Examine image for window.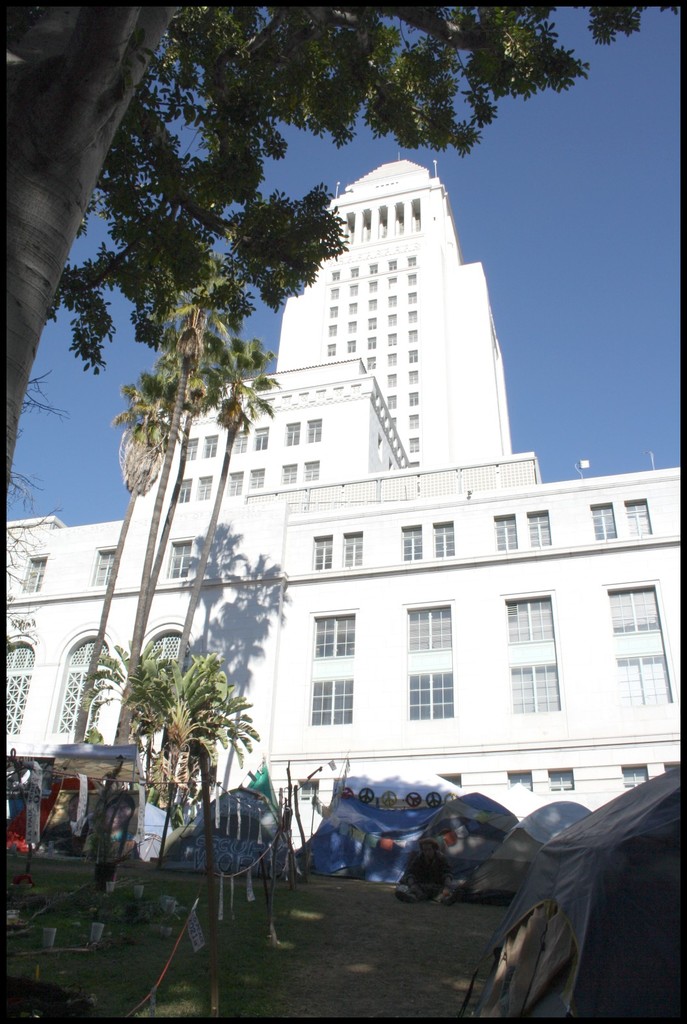
Examination result: bbox=[408, 373, 418, 381].
